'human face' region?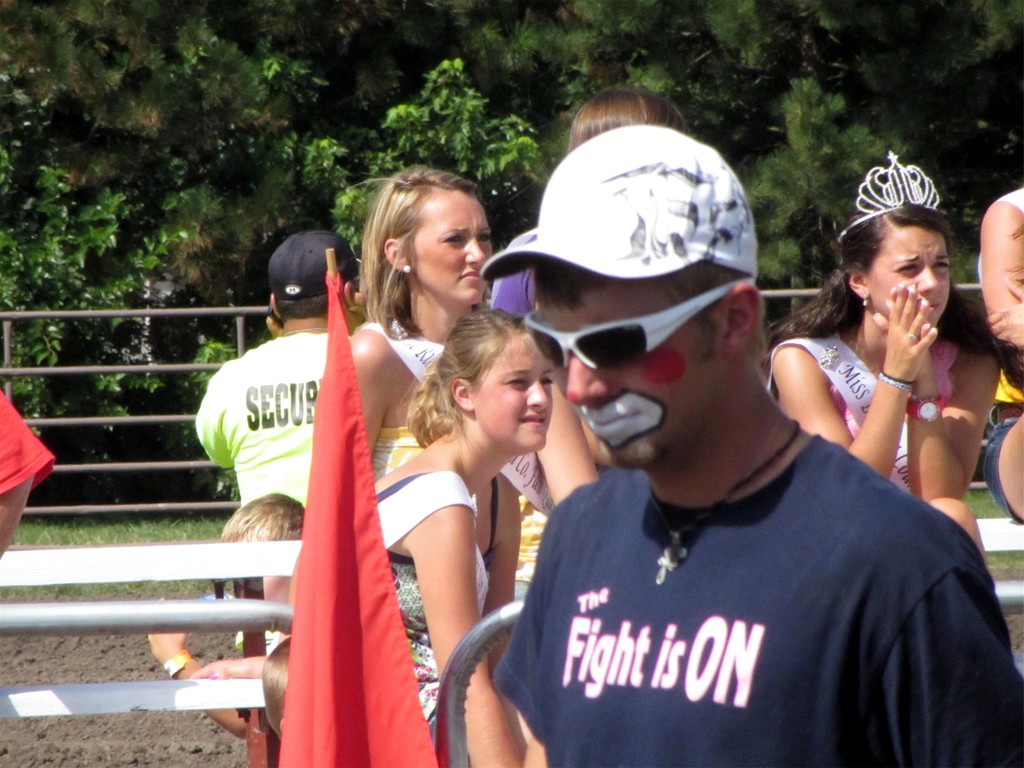
[left=413, top=193, right=494, bottom=306]
